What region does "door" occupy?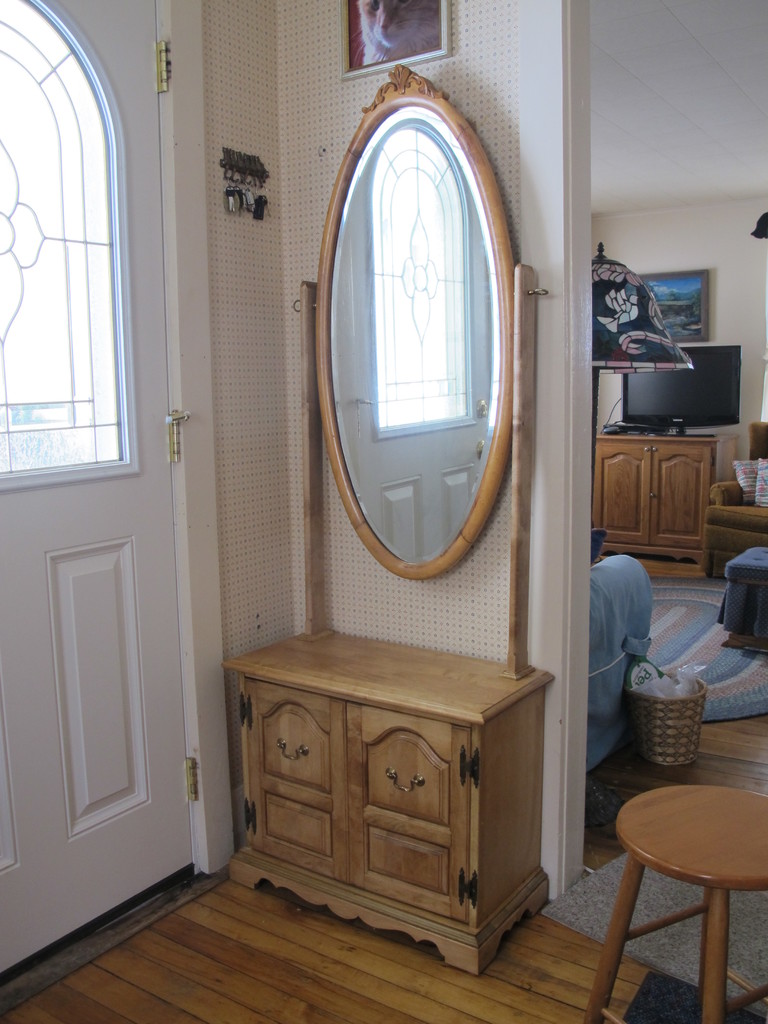
[left=0, top=1, right=204, bottom=979].
